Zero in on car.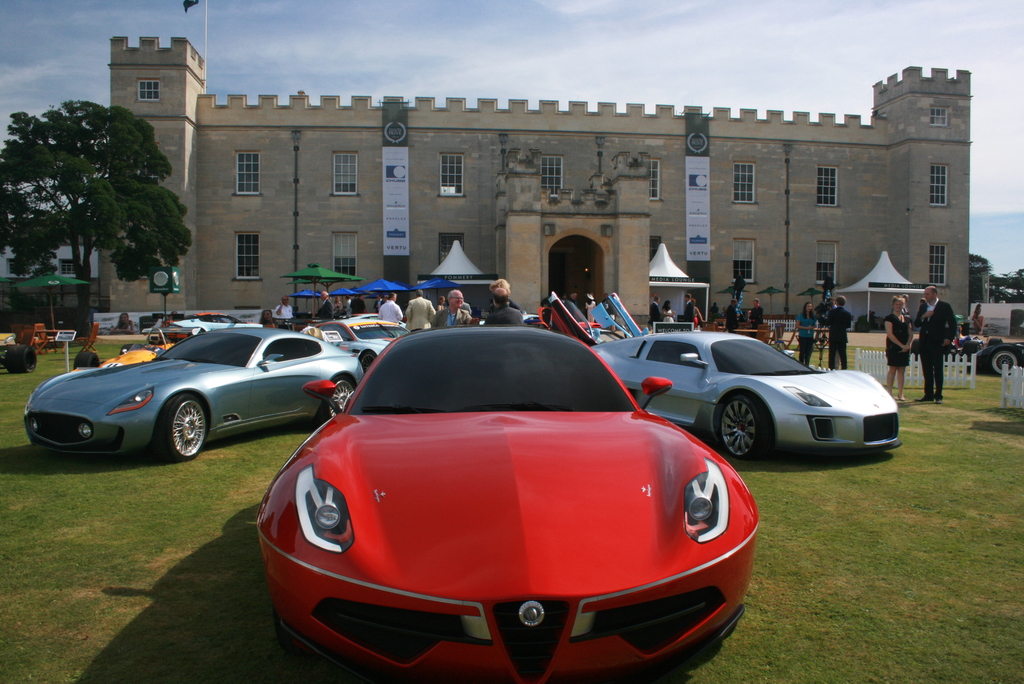
Zeroed in: bbox=(22, 313, 359, 466).
